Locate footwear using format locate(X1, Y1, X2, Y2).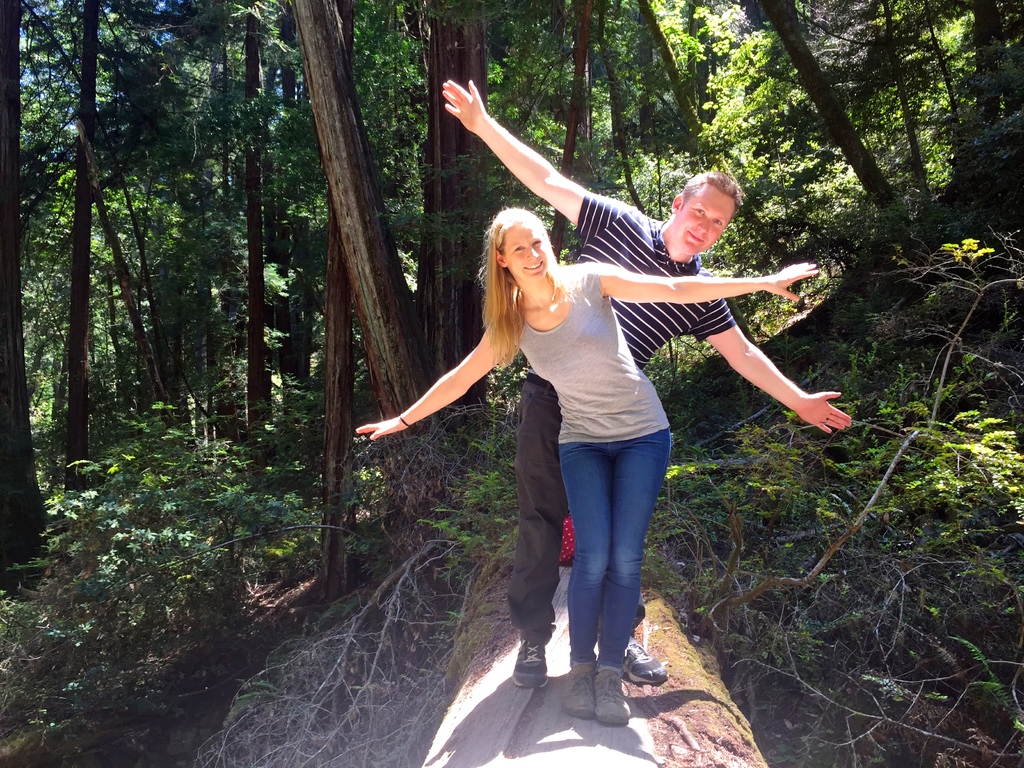
locate(561, 666, 603, 722).
